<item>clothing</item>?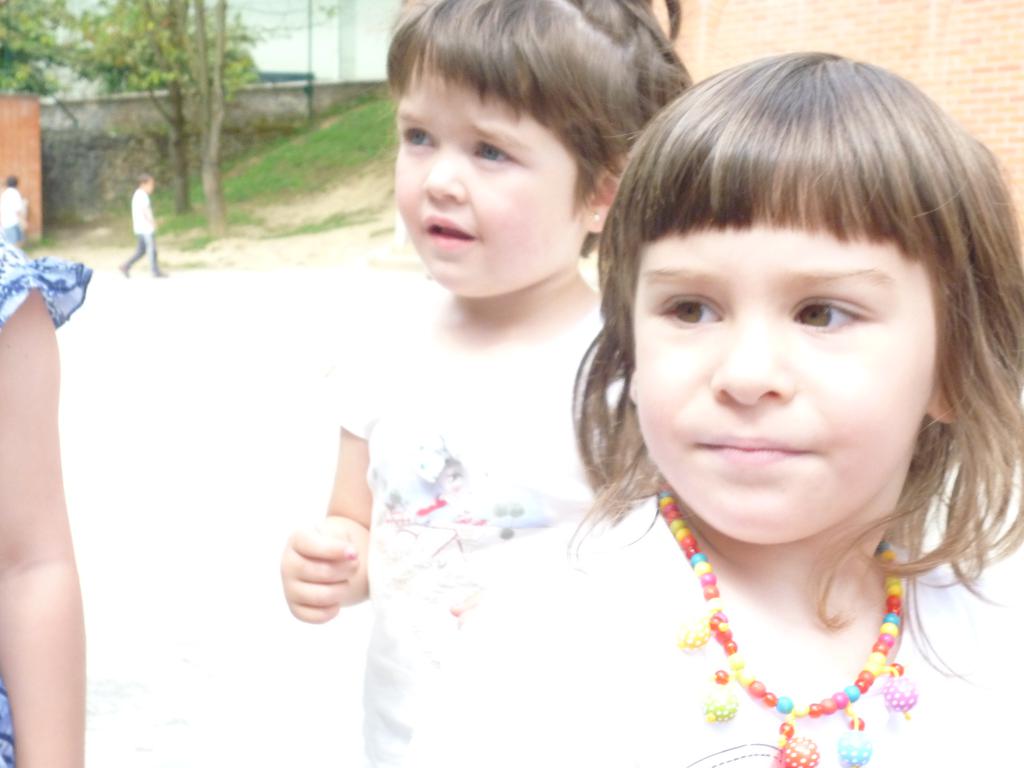
x1=2, y1=183, x2=26, y2=240
